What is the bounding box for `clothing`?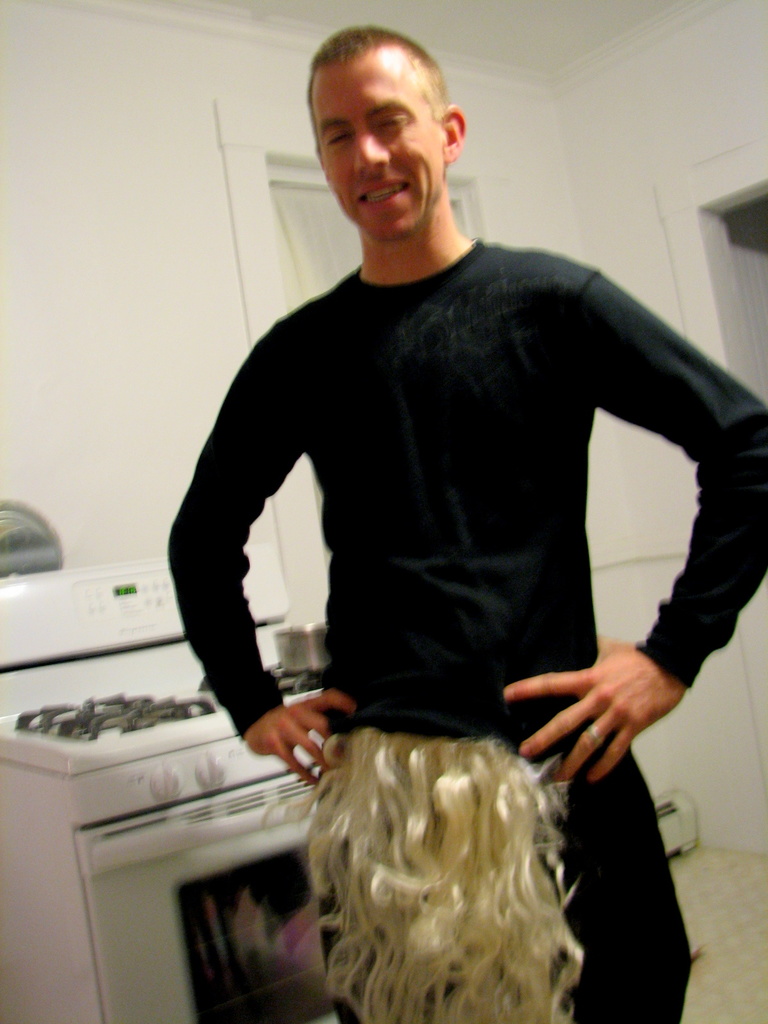
box(166, 239, 767, 1023).
